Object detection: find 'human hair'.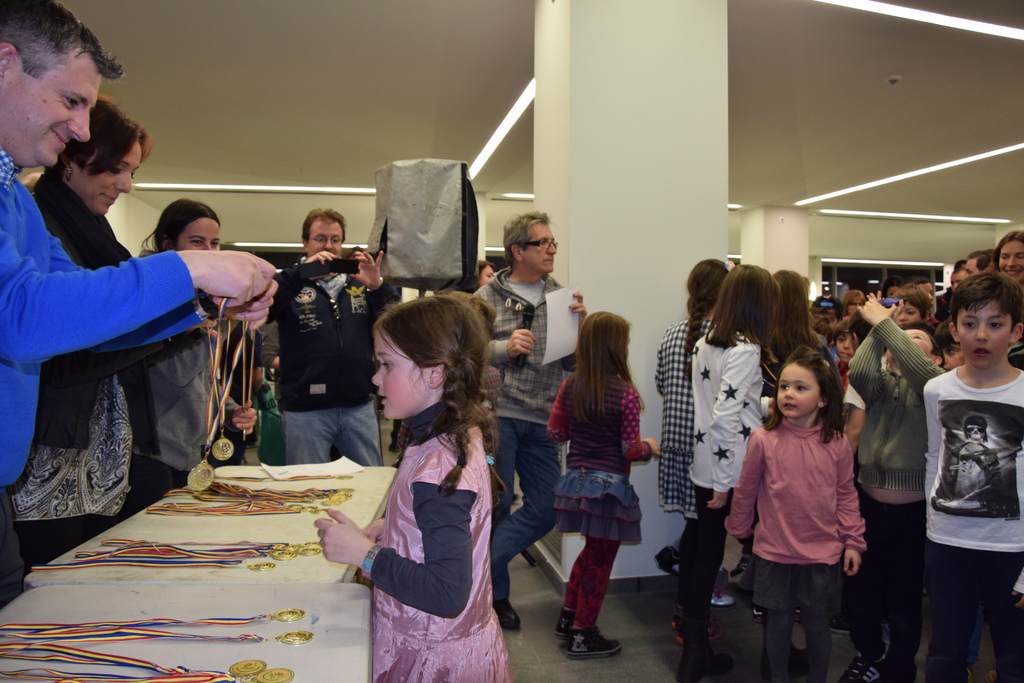
box=[684, 258, 730, 386].
